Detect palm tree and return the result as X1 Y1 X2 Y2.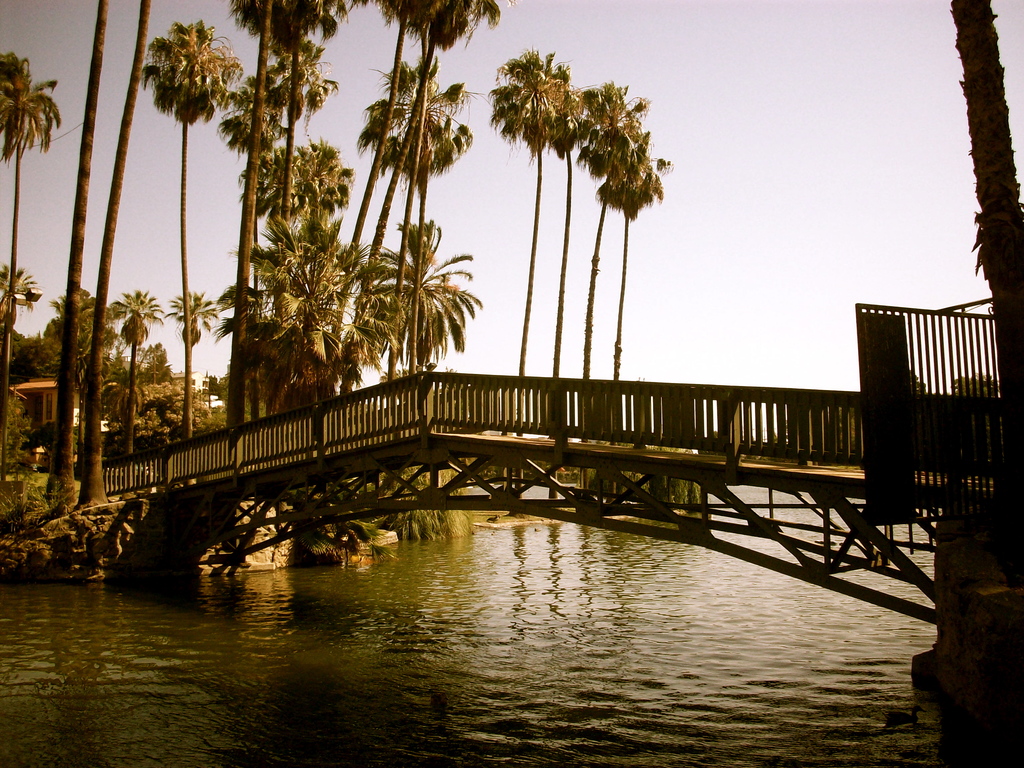
495 52 572 383.
